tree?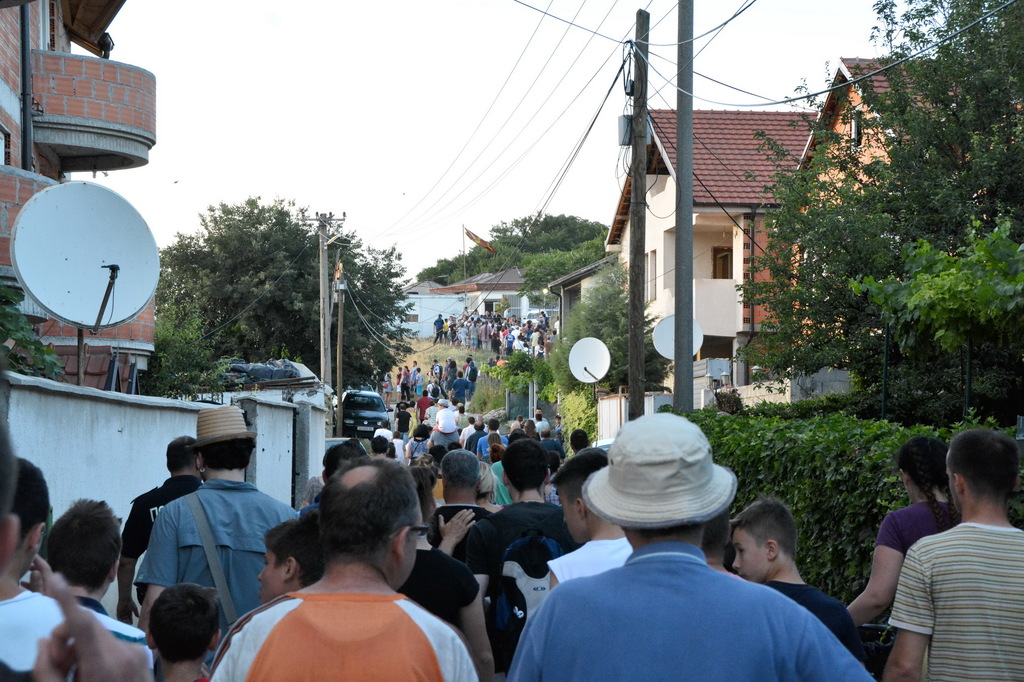
417, 208, 609, 285
